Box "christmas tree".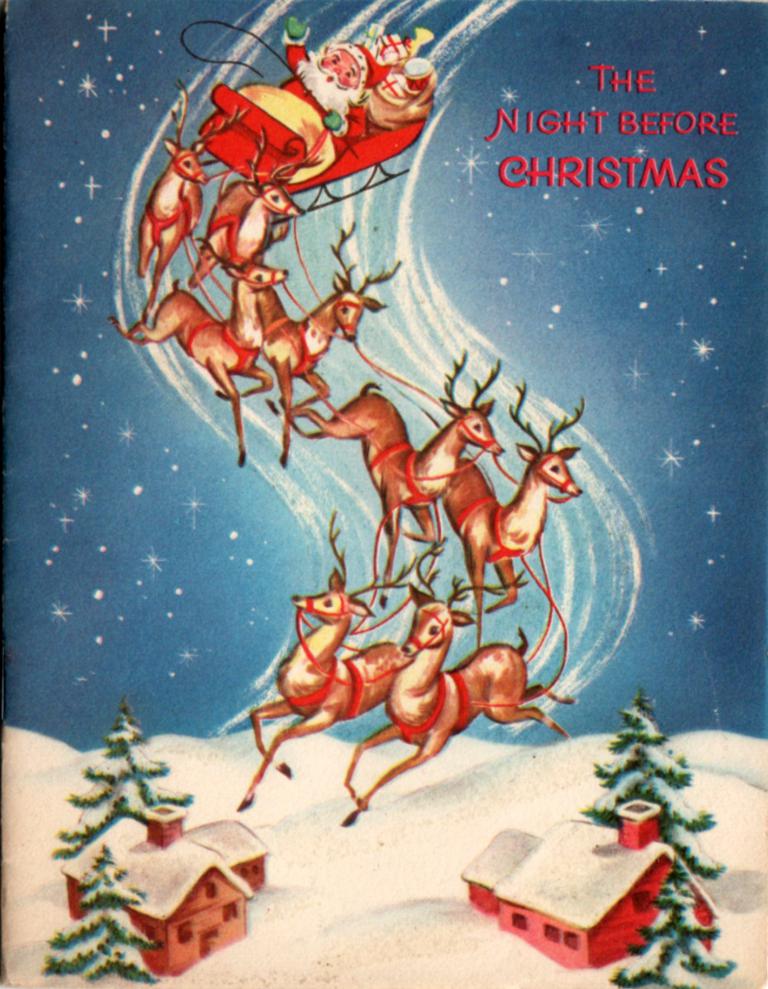
[left=574, top=682, right=721, bottom=883].
